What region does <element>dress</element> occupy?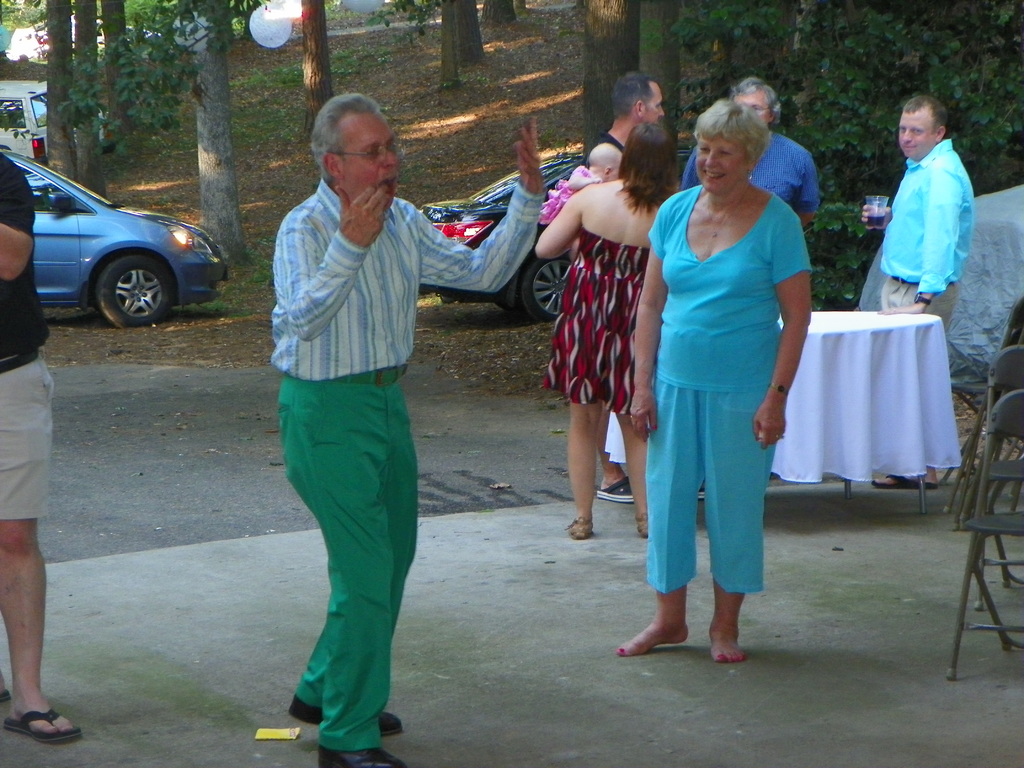
locate(534, 162, 595, 232).
